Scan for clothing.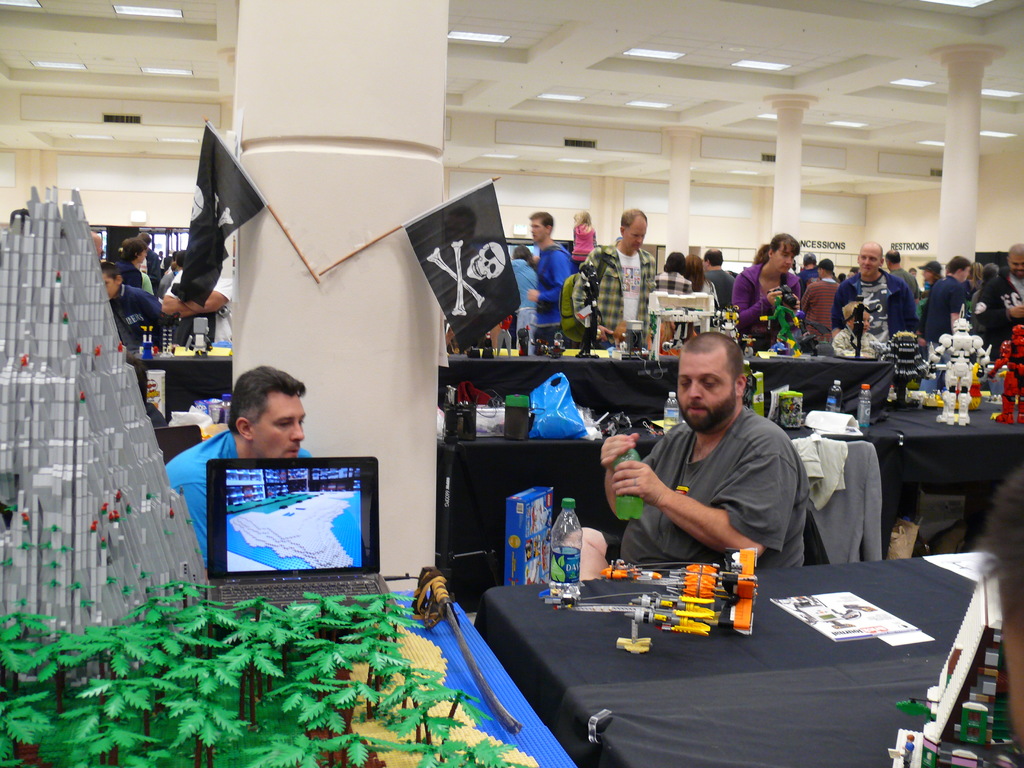
Scan result: 600 381 815 579.
